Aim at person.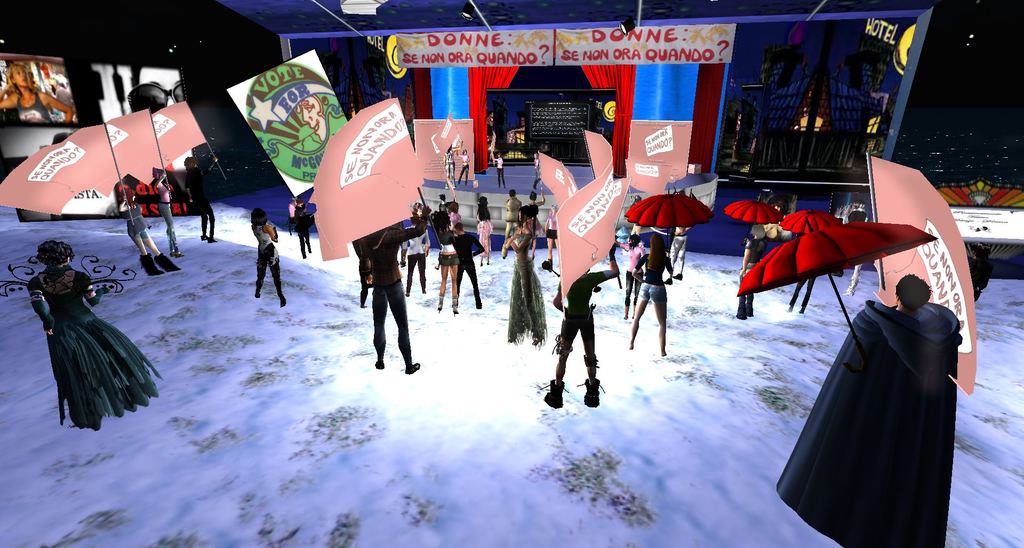
Aimed at 399/214/429/291.
